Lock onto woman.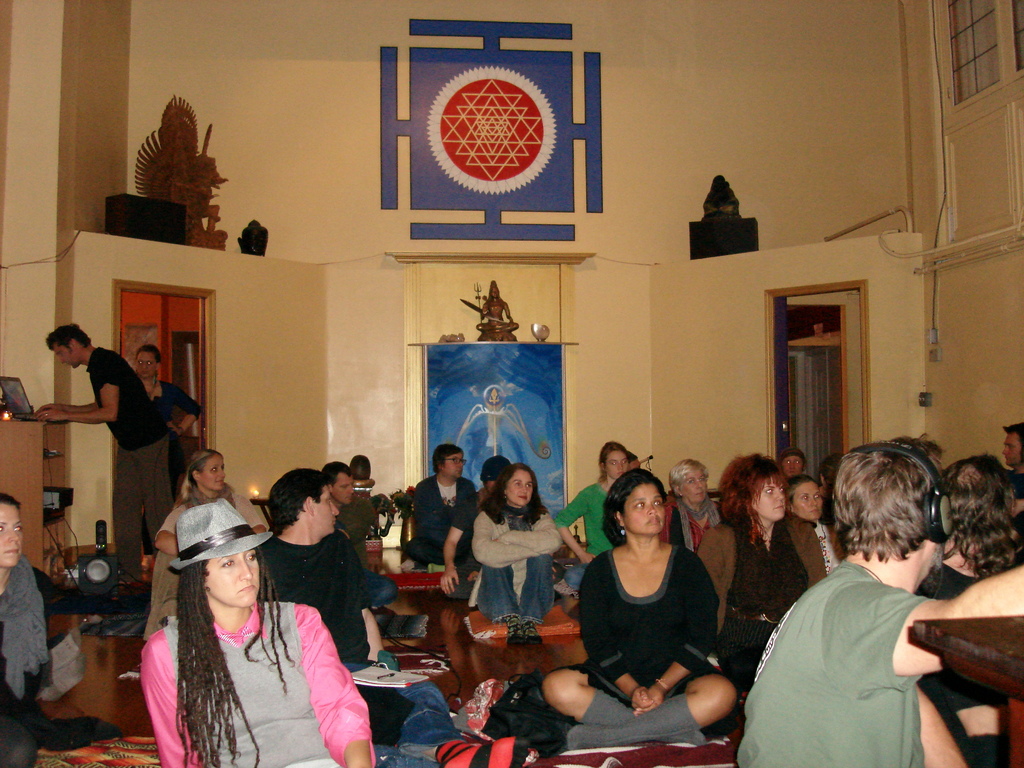
Locked: 919 450 1023 735.
